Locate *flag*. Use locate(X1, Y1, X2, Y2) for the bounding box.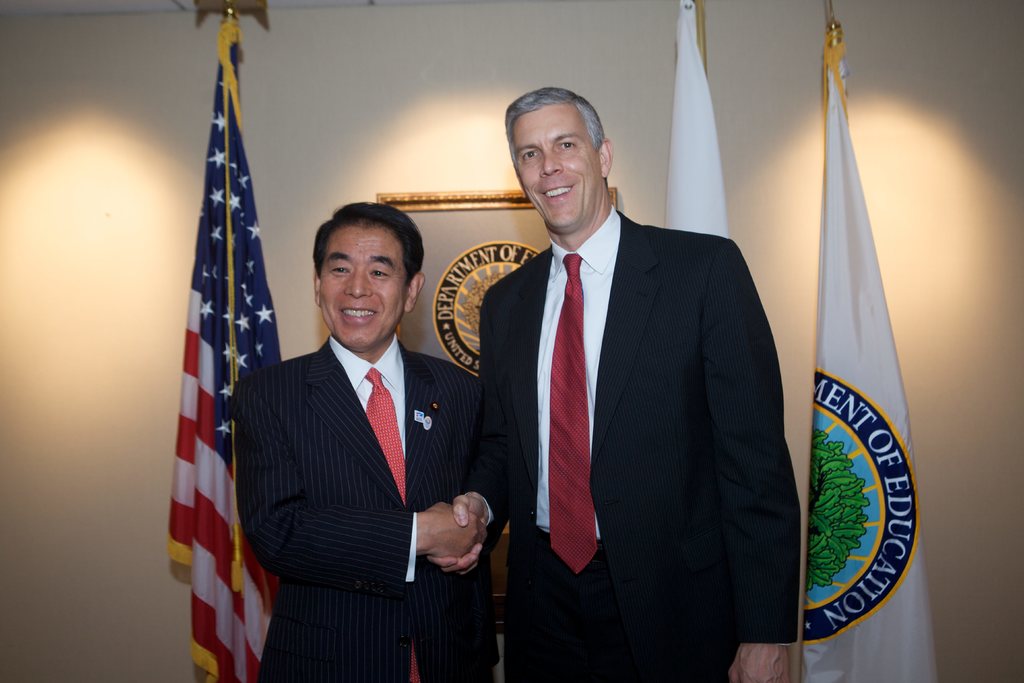
locate(799, 20, 943, 682).
